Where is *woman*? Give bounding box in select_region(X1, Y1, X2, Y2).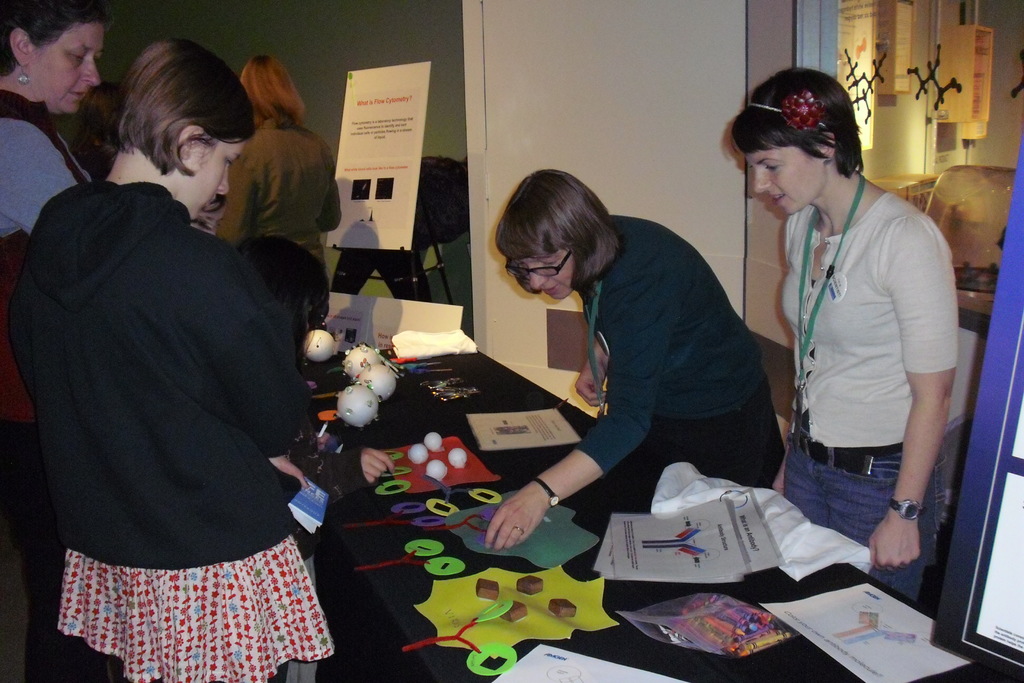
select_region(36, 0, 303, 682).
